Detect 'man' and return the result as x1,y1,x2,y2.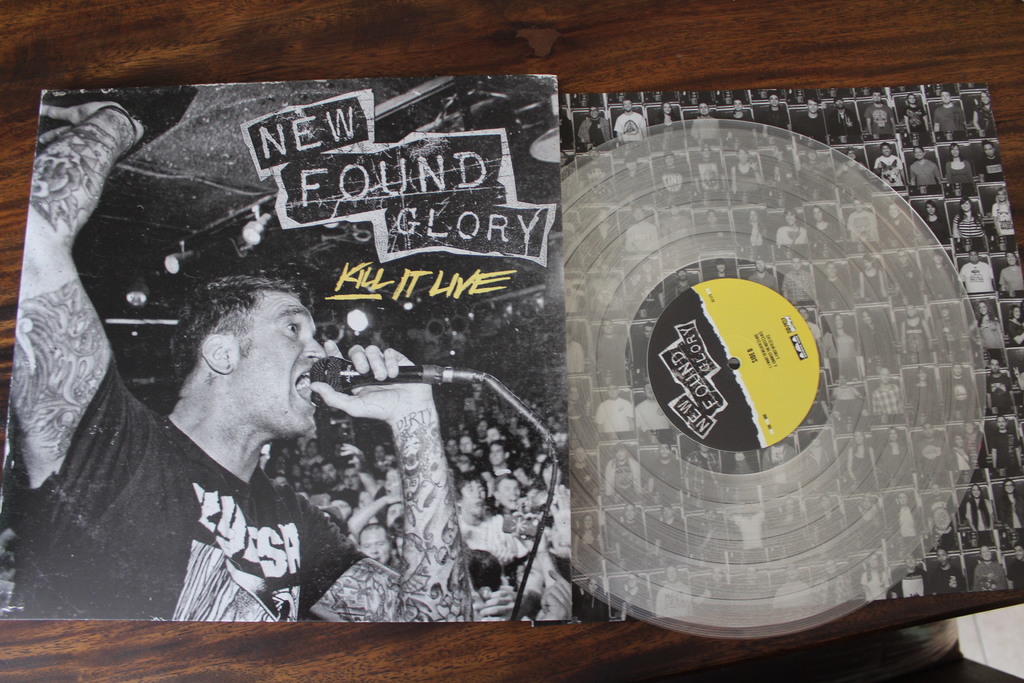
694,147,723,208.
